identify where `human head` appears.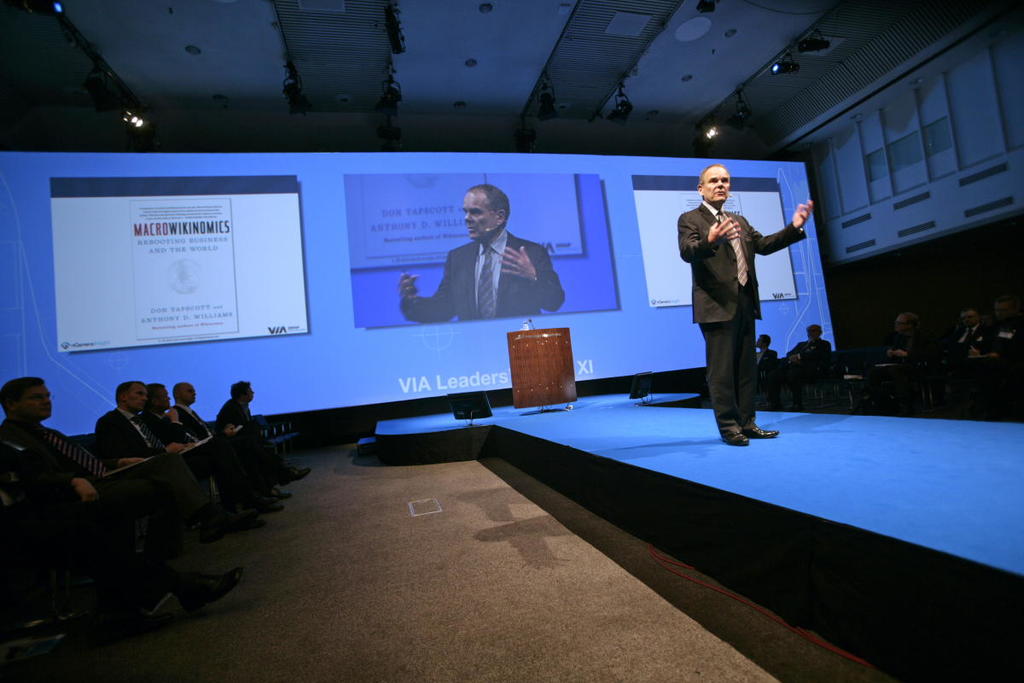
Appears at left=895, top=307, right=924, bottom=336.
